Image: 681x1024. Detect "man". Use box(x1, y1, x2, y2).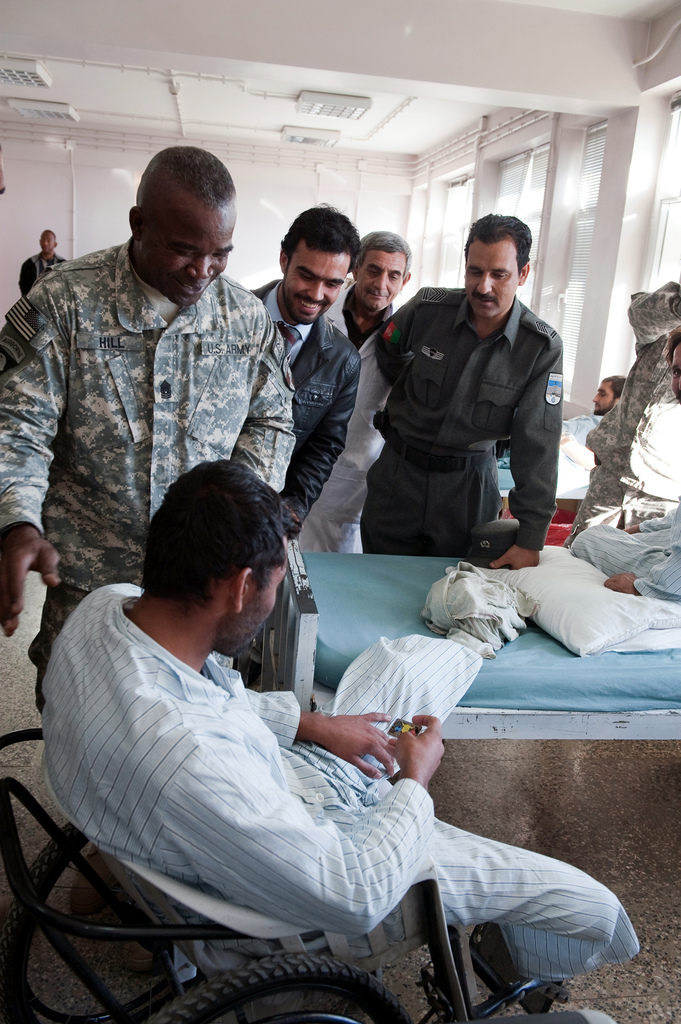
box(0, 136, 304, 737).
